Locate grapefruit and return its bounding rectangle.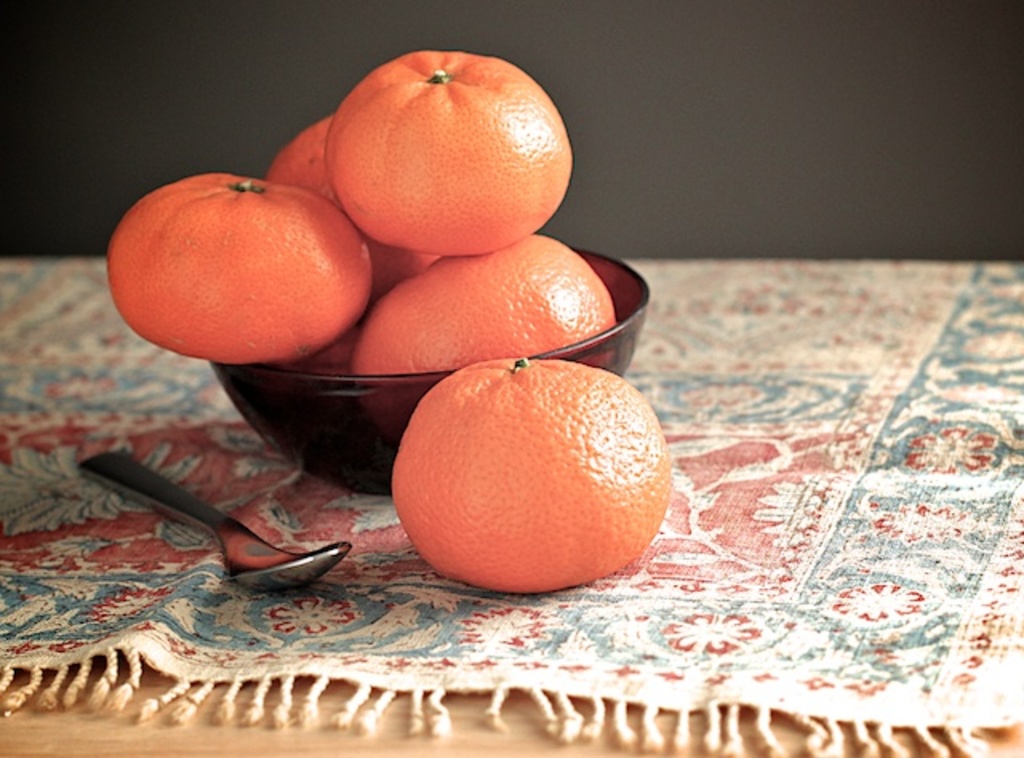
262,114,434,293.
